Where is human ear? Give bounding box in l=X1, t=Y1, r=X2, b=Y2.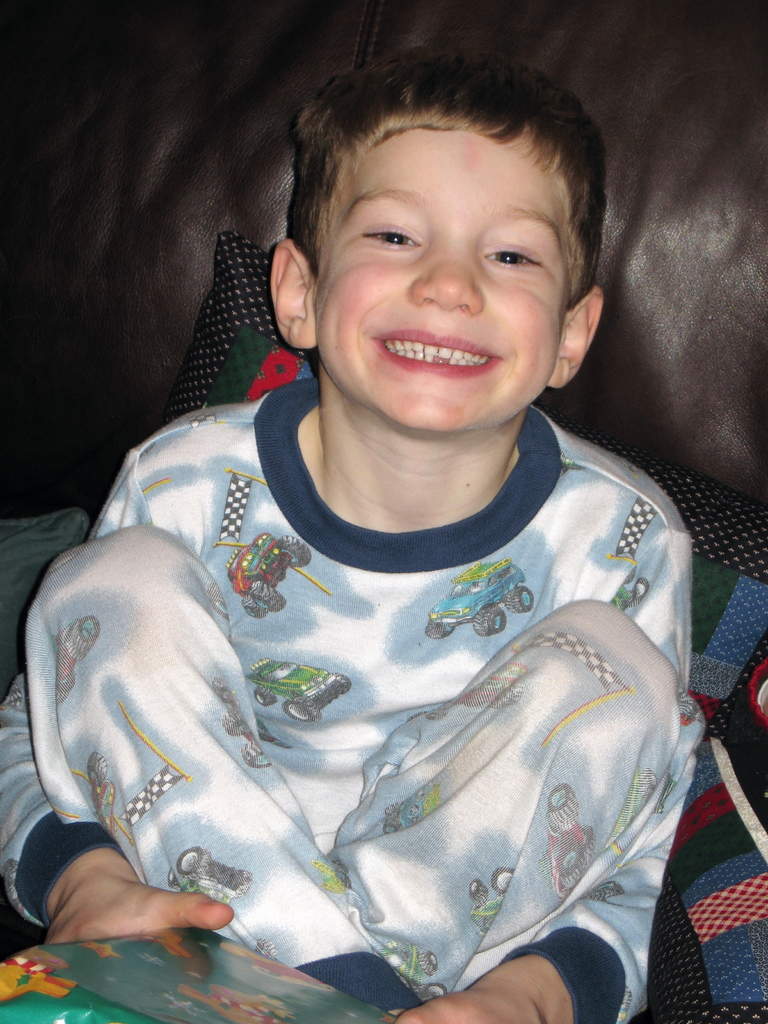
l=552, t=288, r=603, b=386.
